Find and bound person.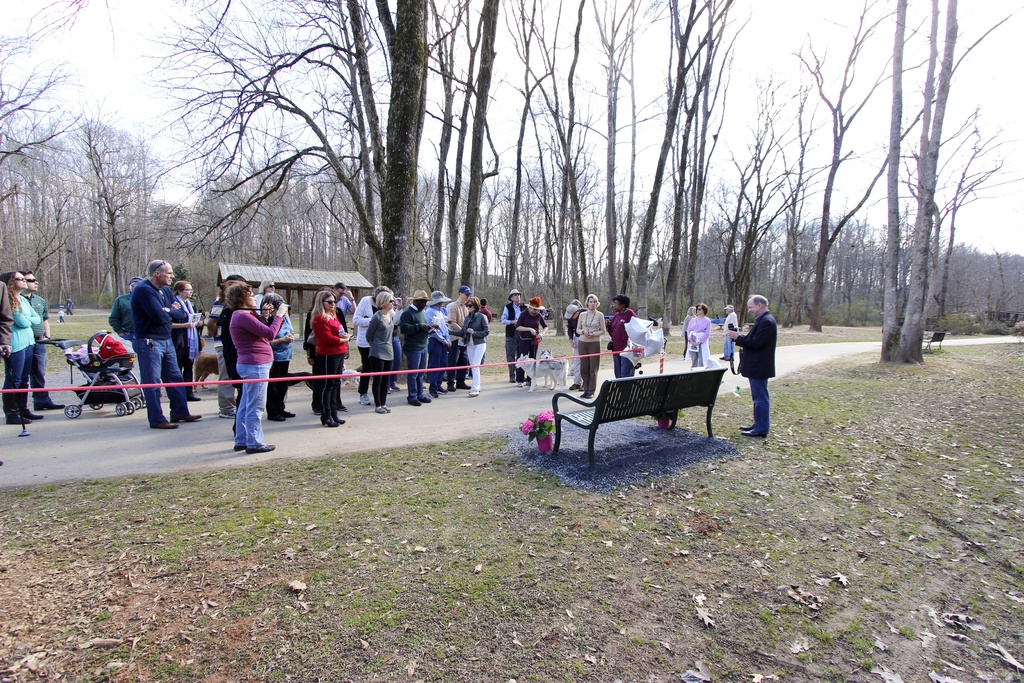
Bound: [360,295,389,411].
